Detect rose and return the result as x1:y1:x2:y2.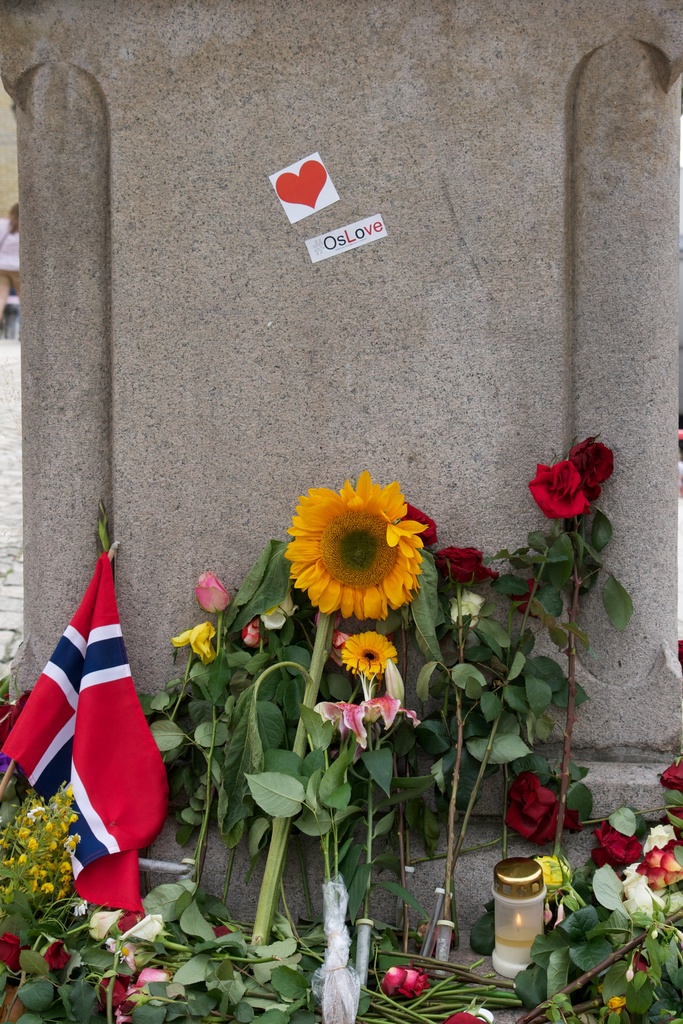
664:762:682:792.
